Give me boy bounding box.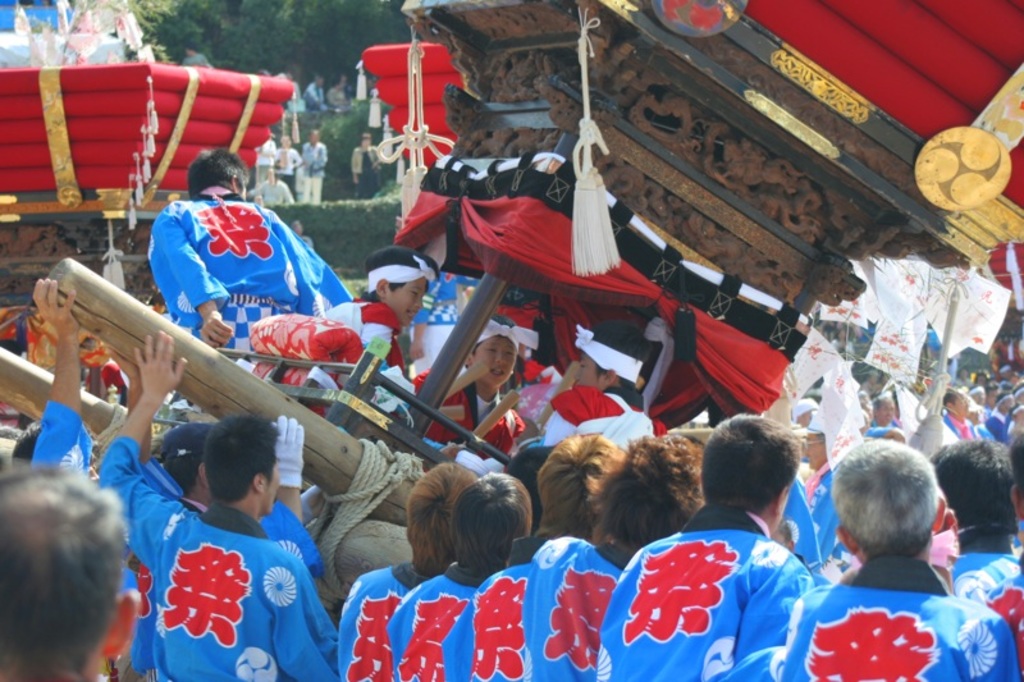
Rect(320, 247, 439, 449).
